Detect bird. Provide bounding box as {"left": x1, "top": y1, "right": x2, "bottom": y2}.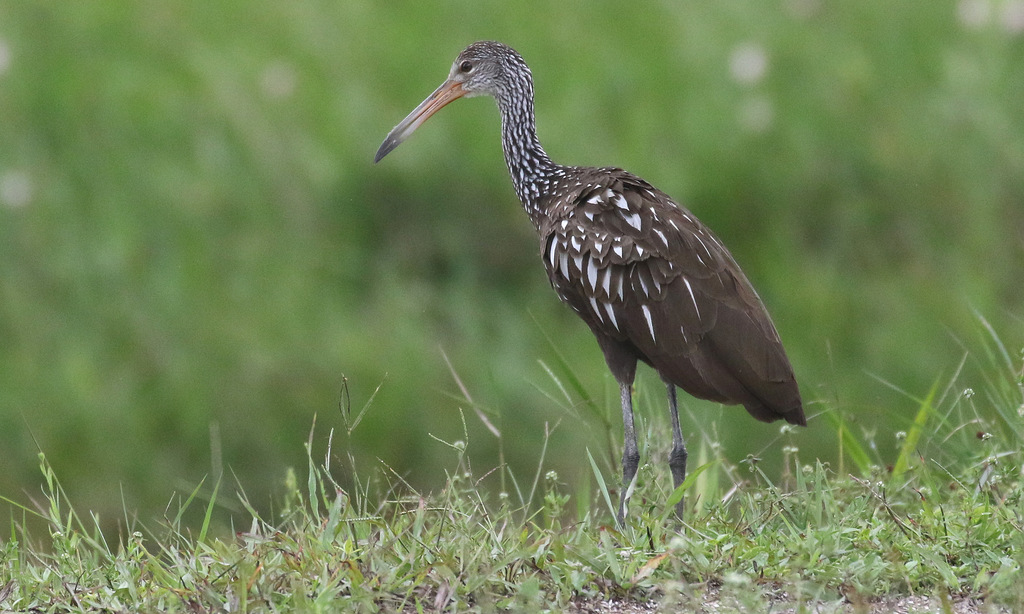
{"left": 380, "top": 51, "right": 826, "bottom": 522}.
